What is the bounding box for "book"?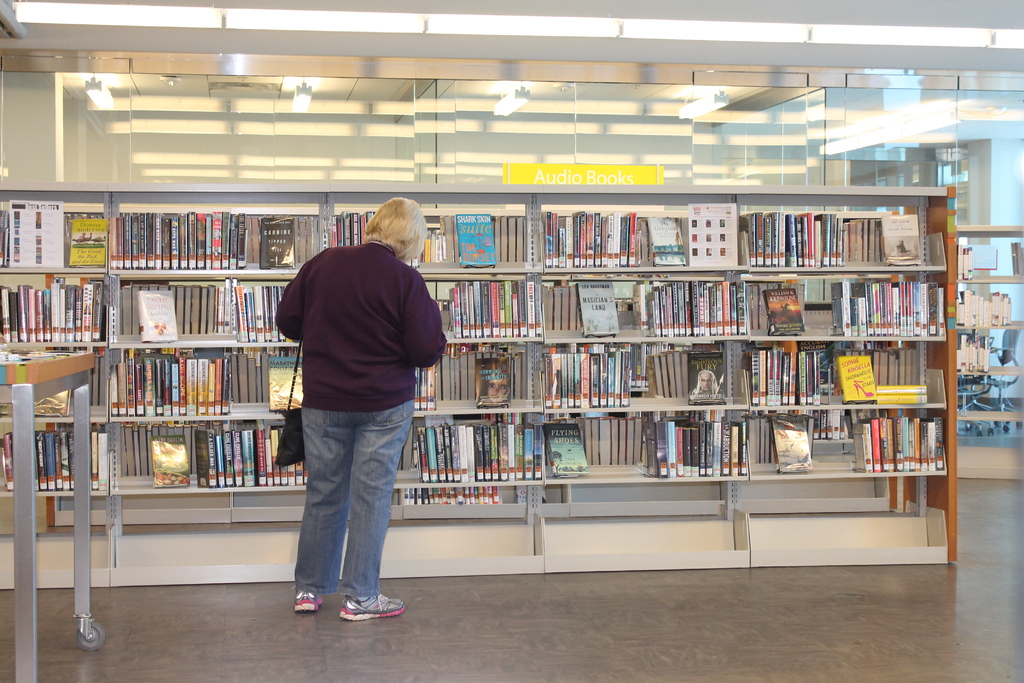
(539,425,588,477).
